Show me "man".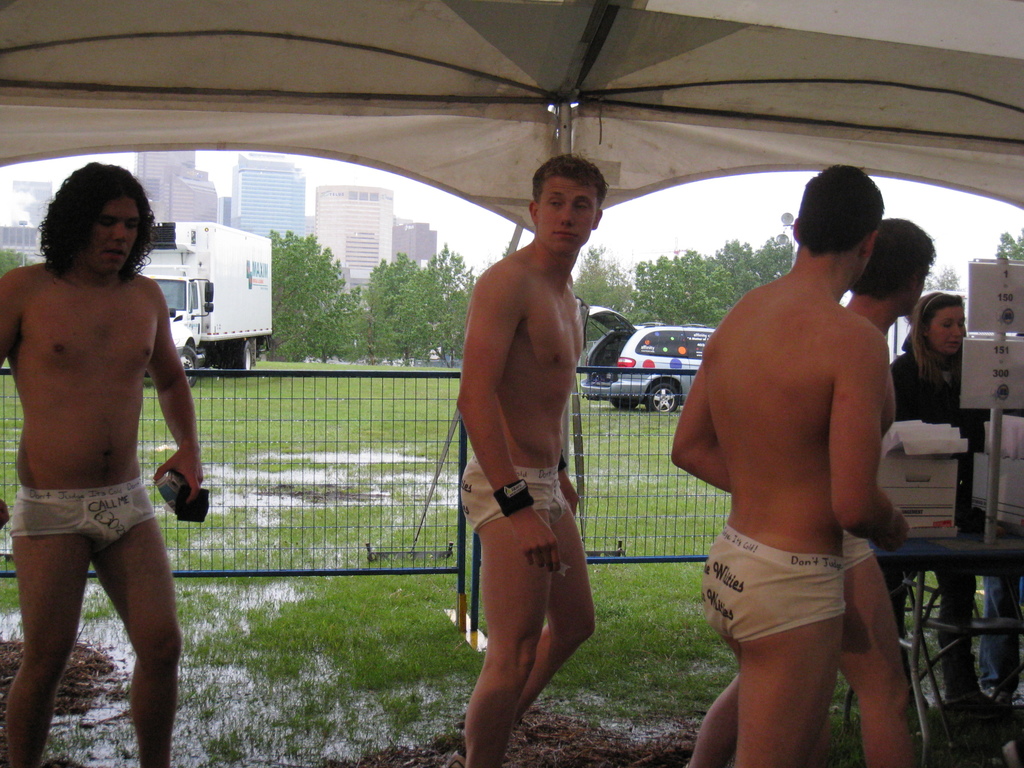
"man" is here: locate(463, 155, 609, 767).
